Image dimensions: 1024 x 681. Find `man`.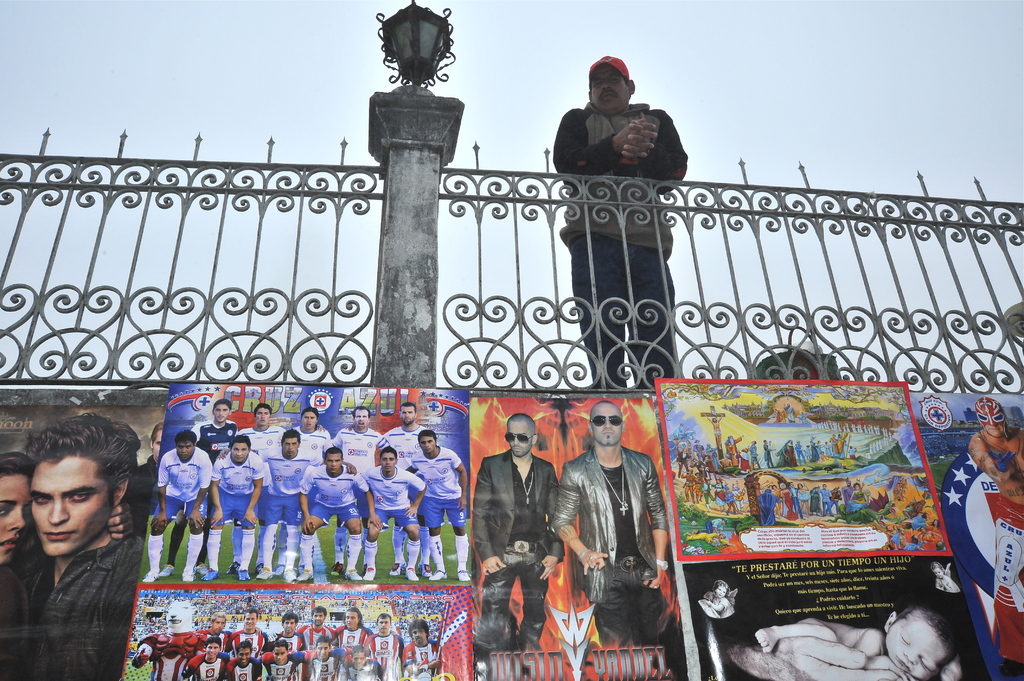
259/639/295/680.
